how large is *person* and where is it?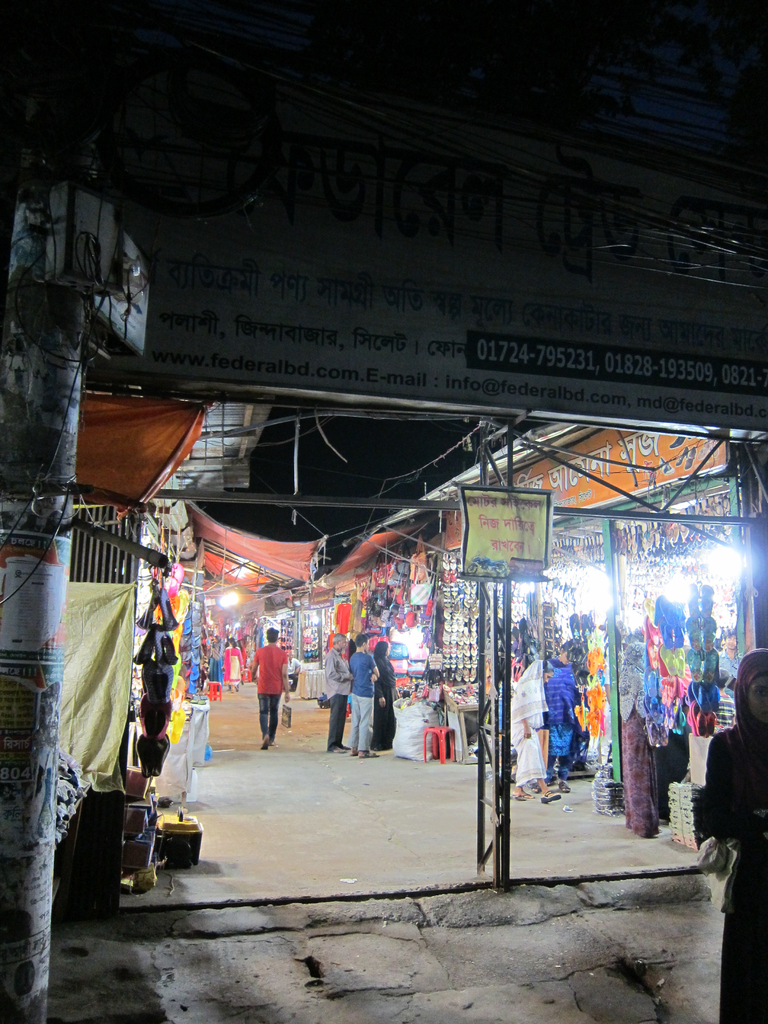
Bounding box: pyautogui.locateOnScreen(702, 648, 767, 1023).
